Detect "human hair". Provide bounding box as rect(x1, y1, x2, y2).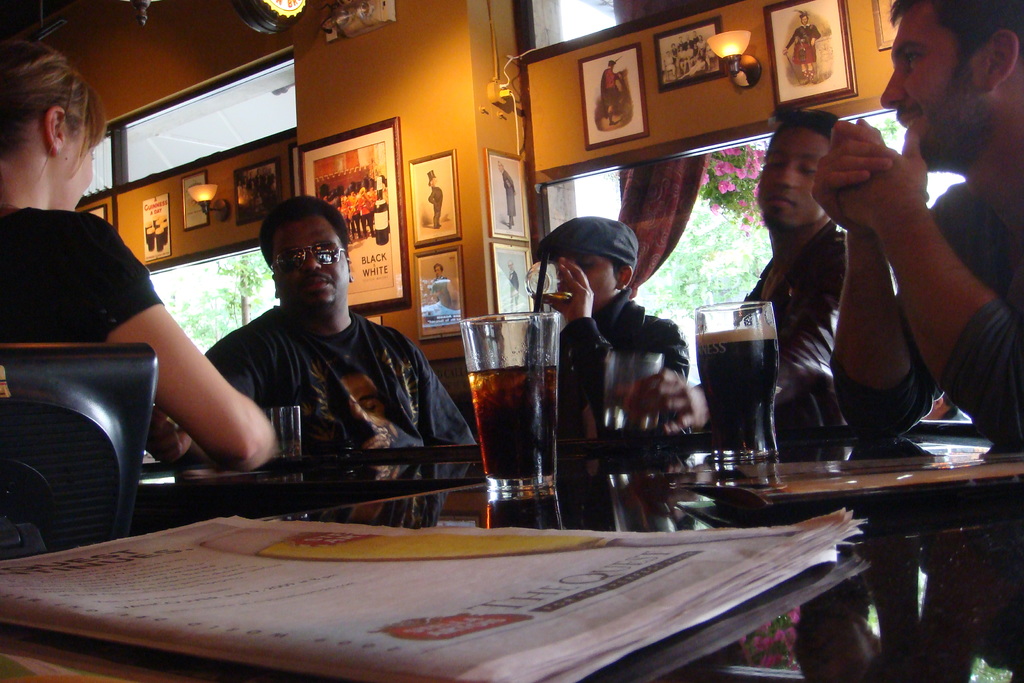
rect(595, 254, 628, 279).
